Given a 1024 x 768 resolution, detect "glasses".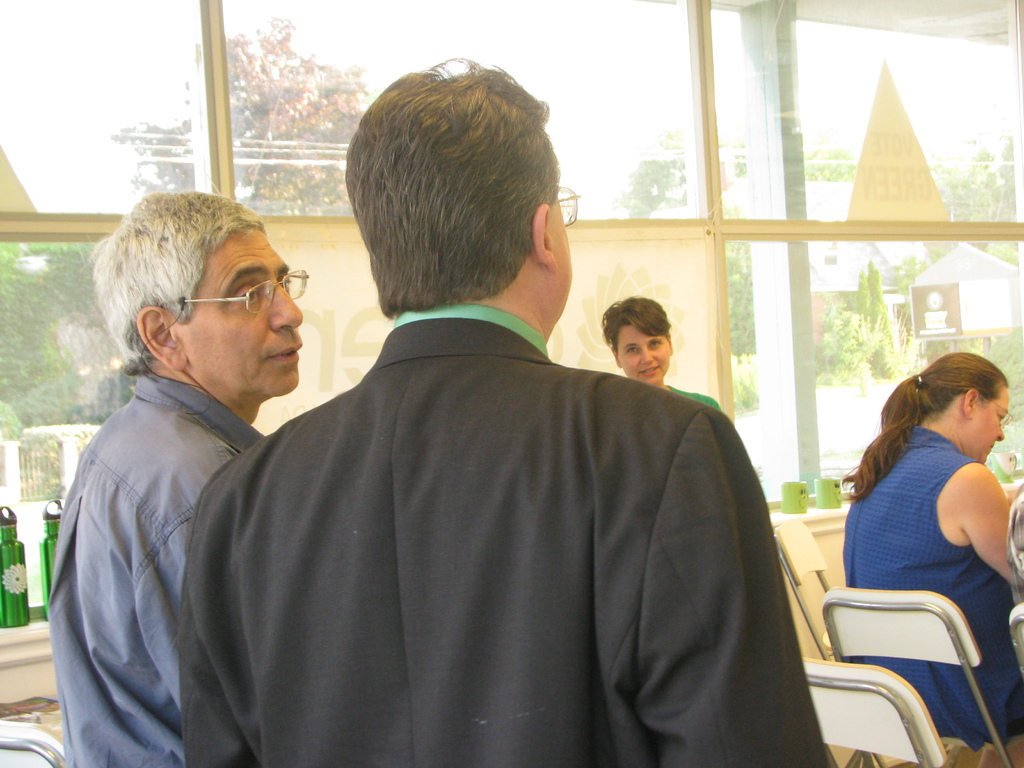
529/186/579/233.
